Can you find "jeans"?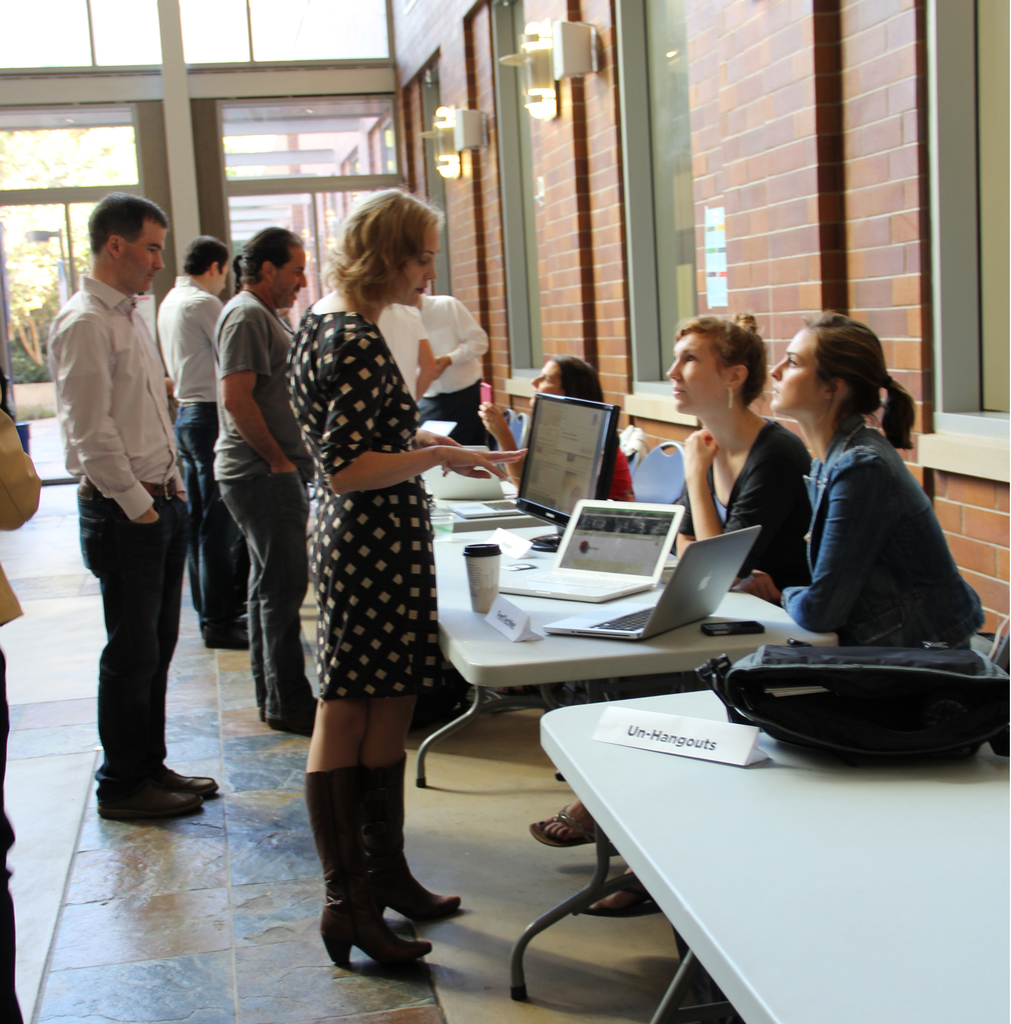
Yes, bounding box: (x1=784, y1=419, x2=987, y2=645).
